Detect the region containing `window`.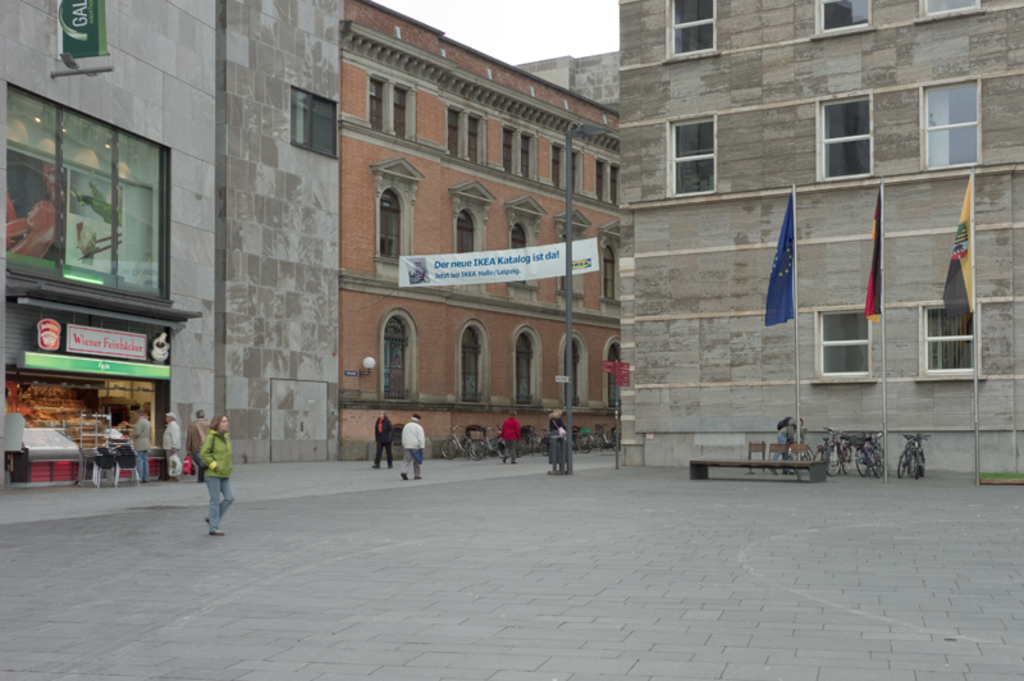
bbox=(603, 247, 614, 297).
